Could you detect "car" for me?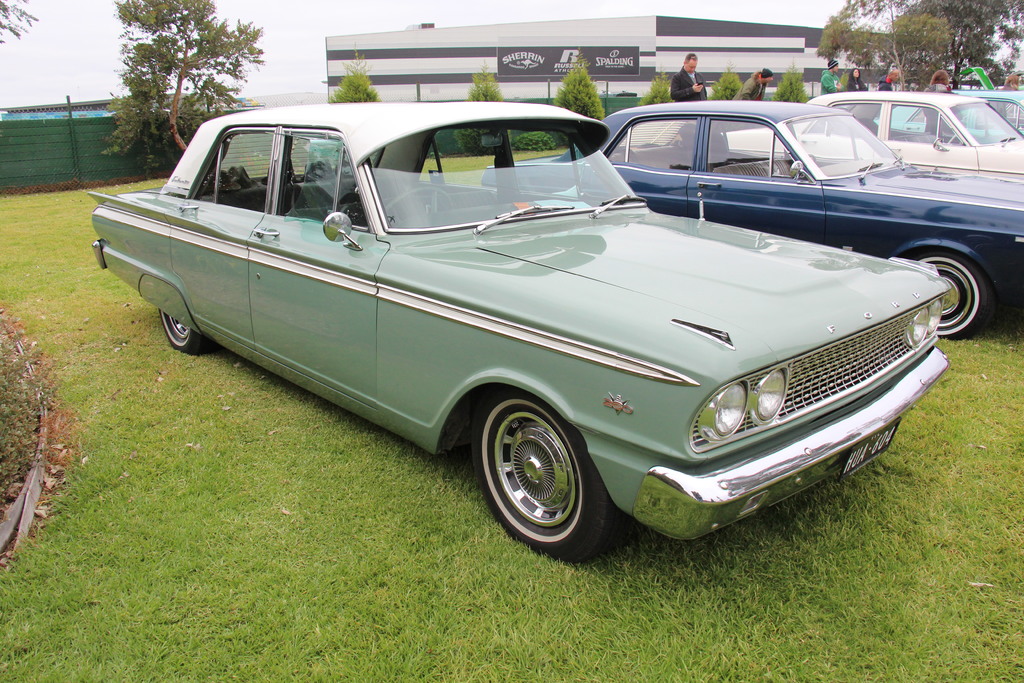
Detection result: 477,97,1023,338.
